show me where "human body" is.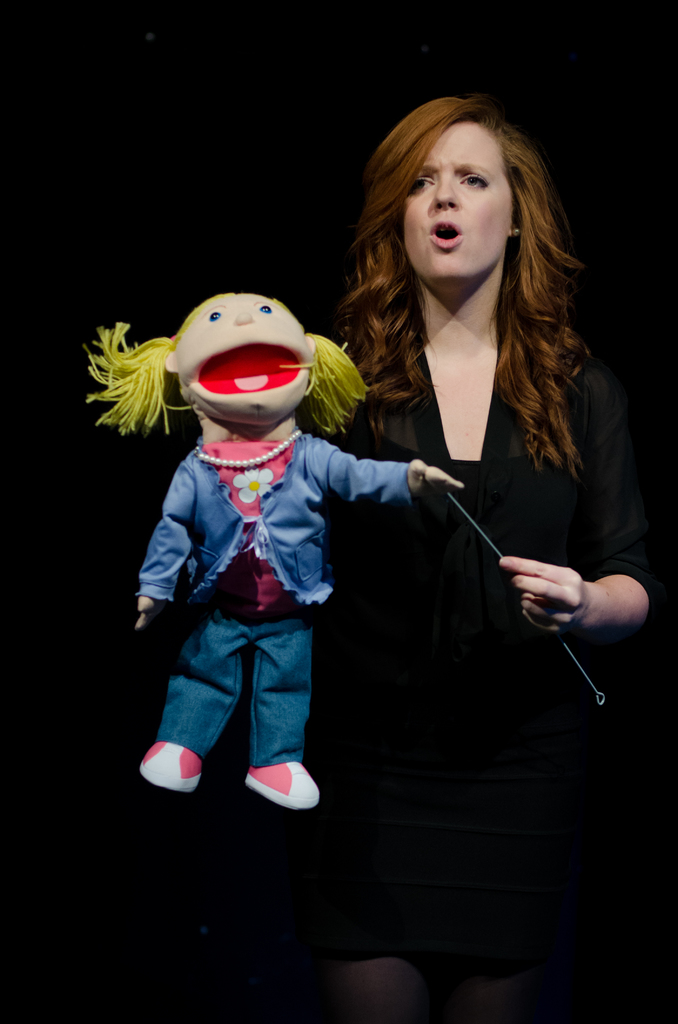
"human body" is at bbox=[280, 99, 615, 942].
